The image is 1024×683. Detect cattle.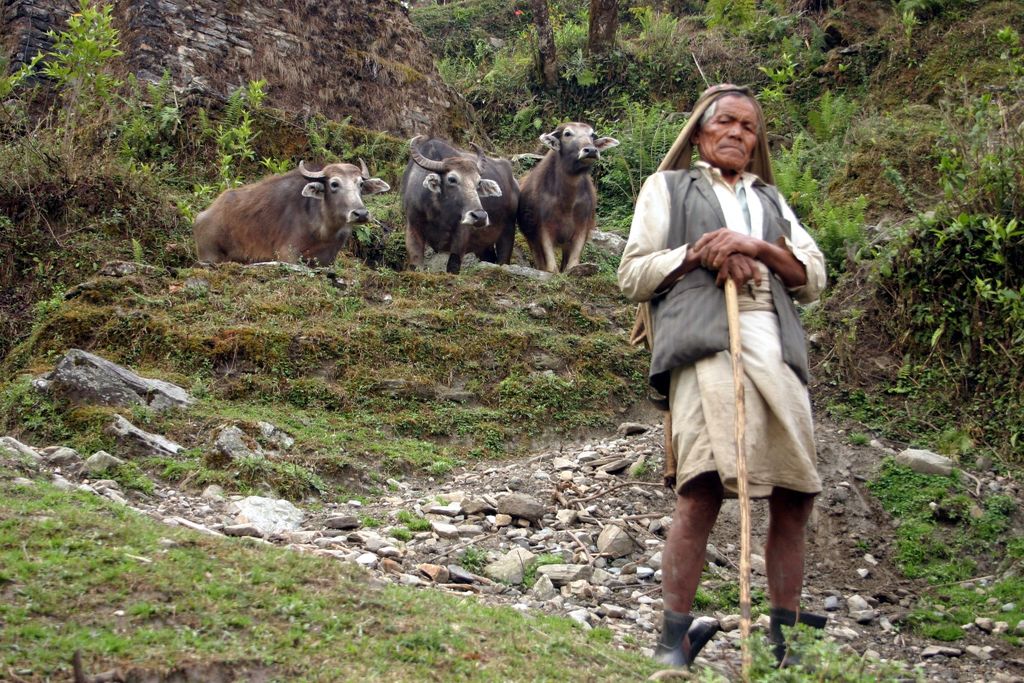
Detection: [193, 146, 378, 274].
